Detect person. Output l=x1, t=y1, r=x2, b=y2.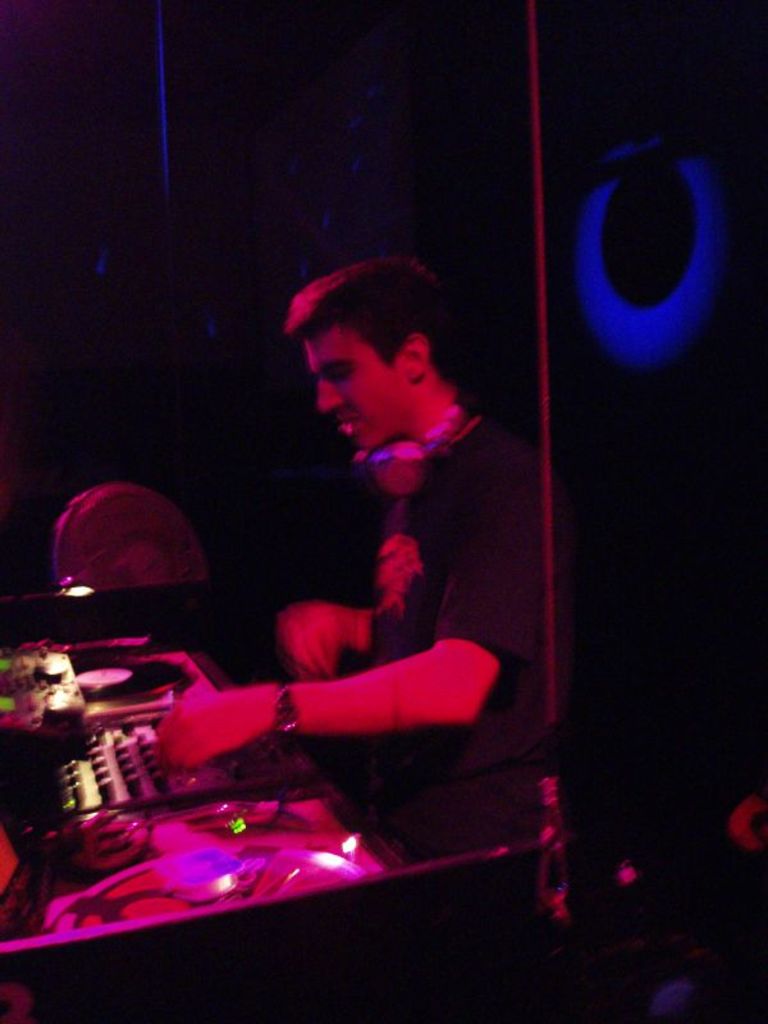
l=152, t=201, r=549, b=918.
